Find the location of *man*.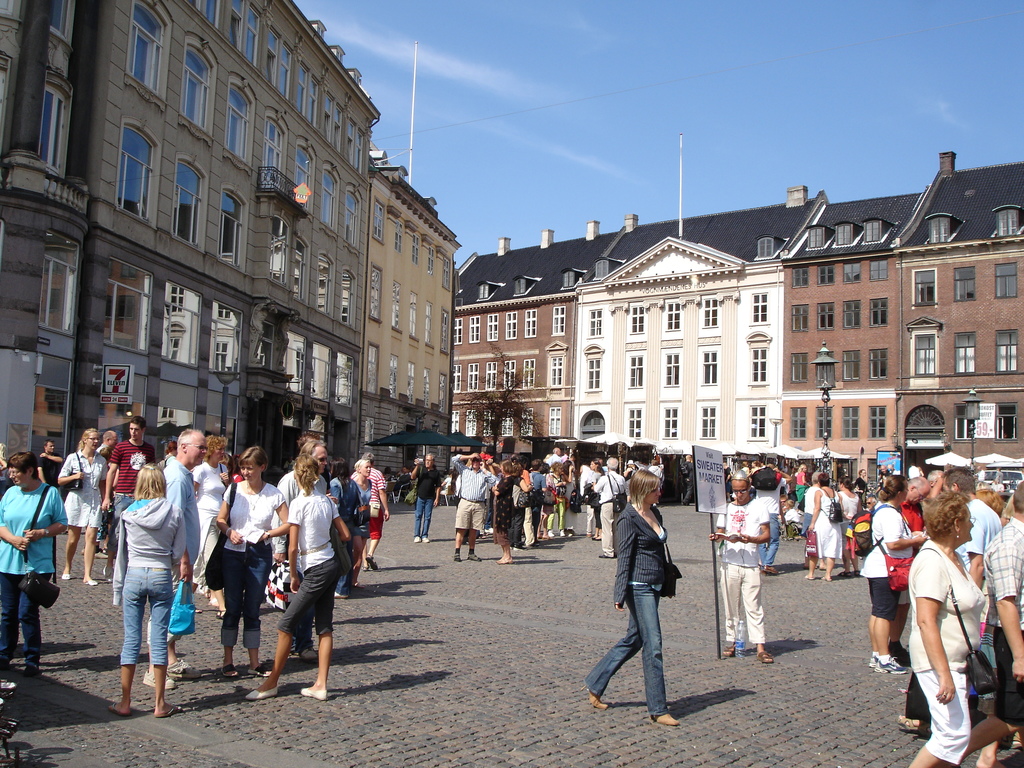
Location: <box>282,442,335,663</box>.
